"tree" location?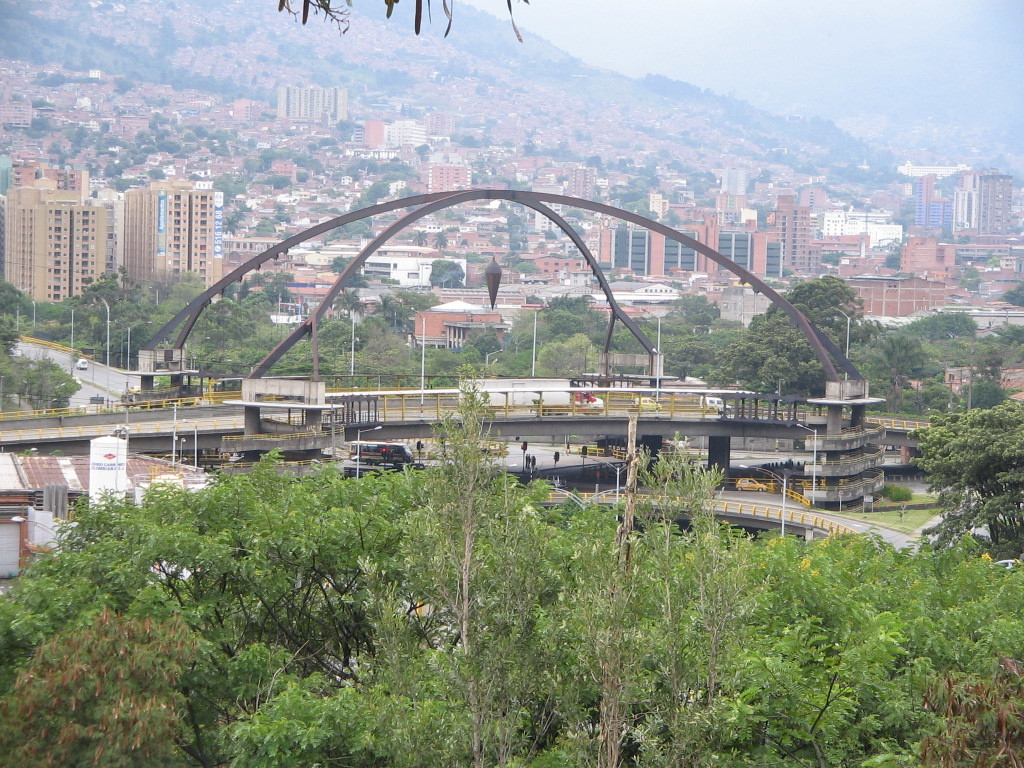
BBox(11, 469, 469, 767)
